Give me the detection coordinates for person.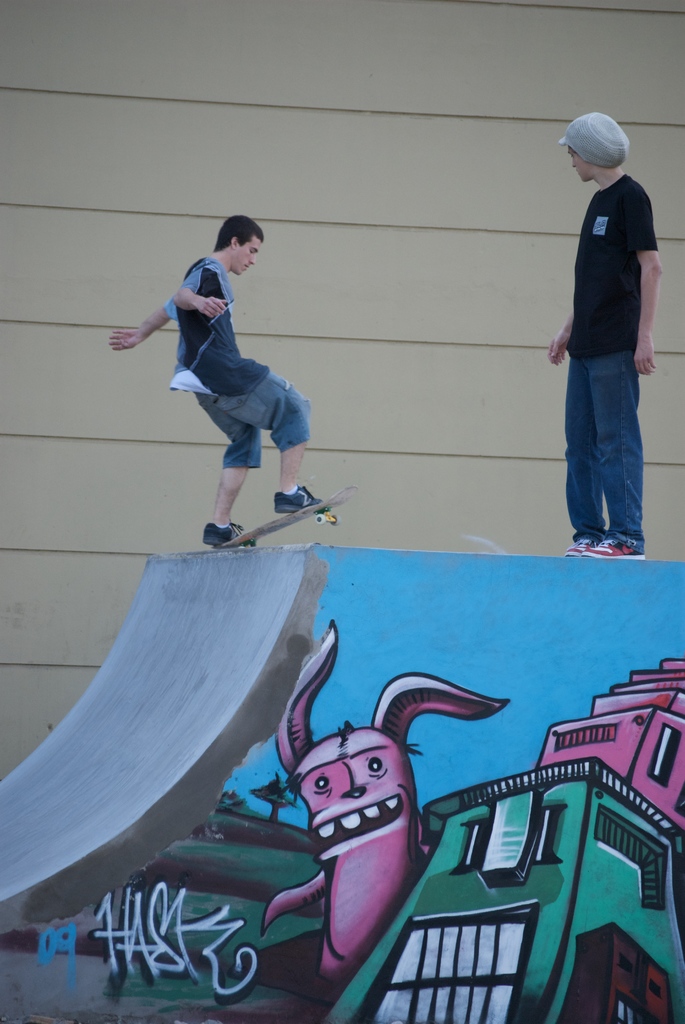
BBox(133, 203, 331, 572).
